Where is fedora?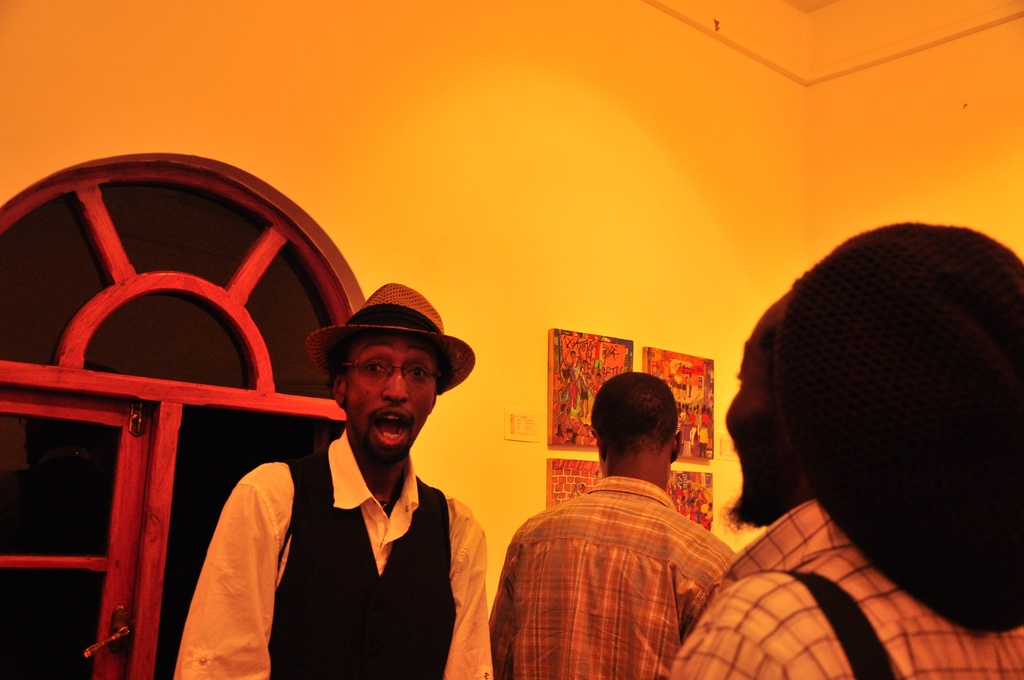
311:282:477:392.
